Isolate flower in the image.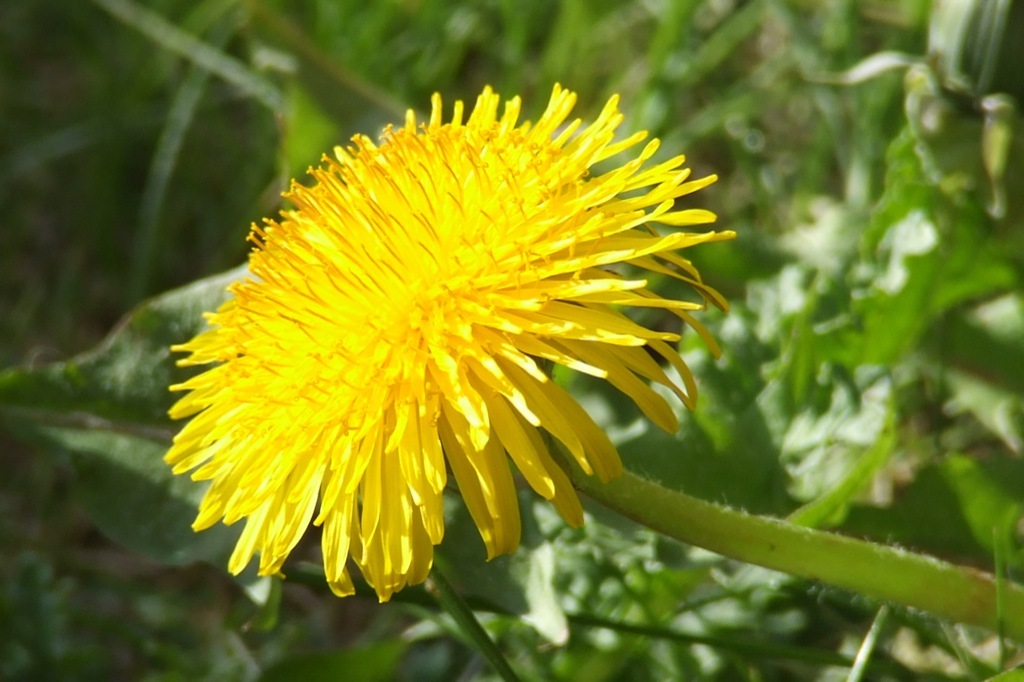
Isolated region: x1=161, y1=75, x2=726, y2=616.
